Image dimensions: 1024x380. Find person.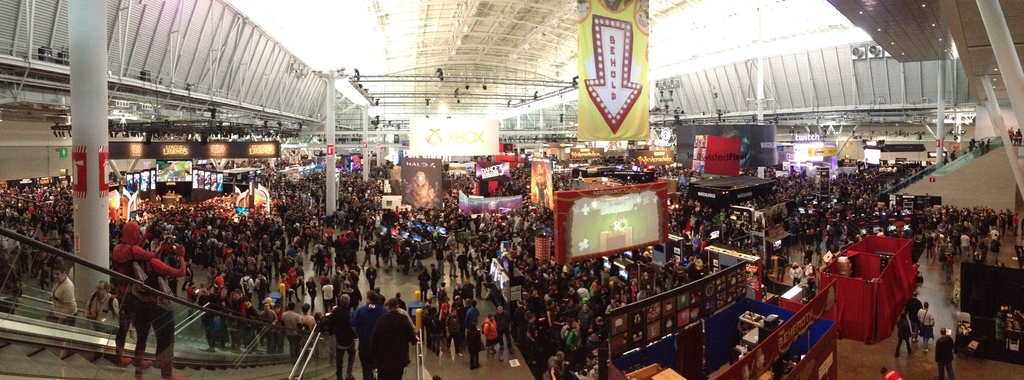
280:280:290:299.
